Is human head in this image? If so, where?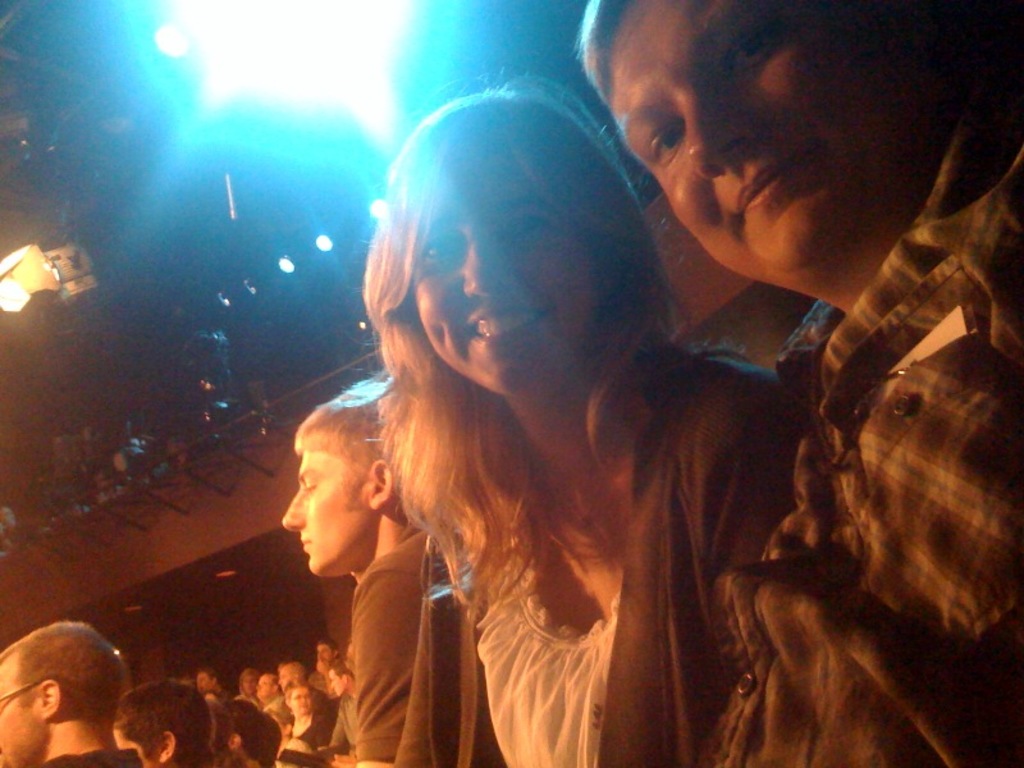
Yes, at 113,682,210,767.
